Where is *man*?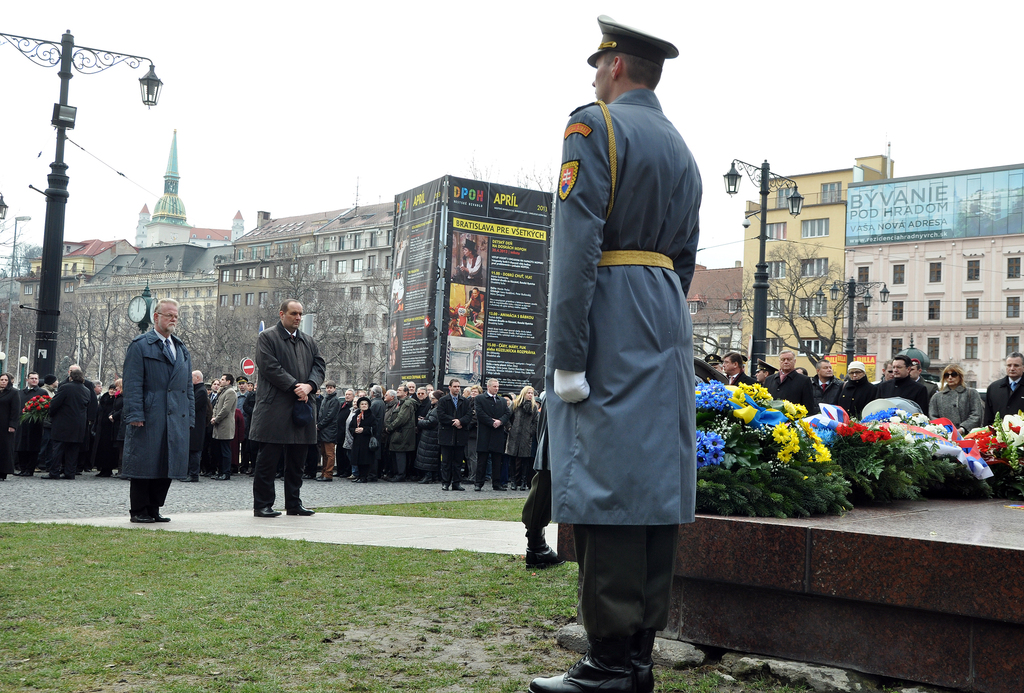
bbox=(531, 13, 700, 692).
